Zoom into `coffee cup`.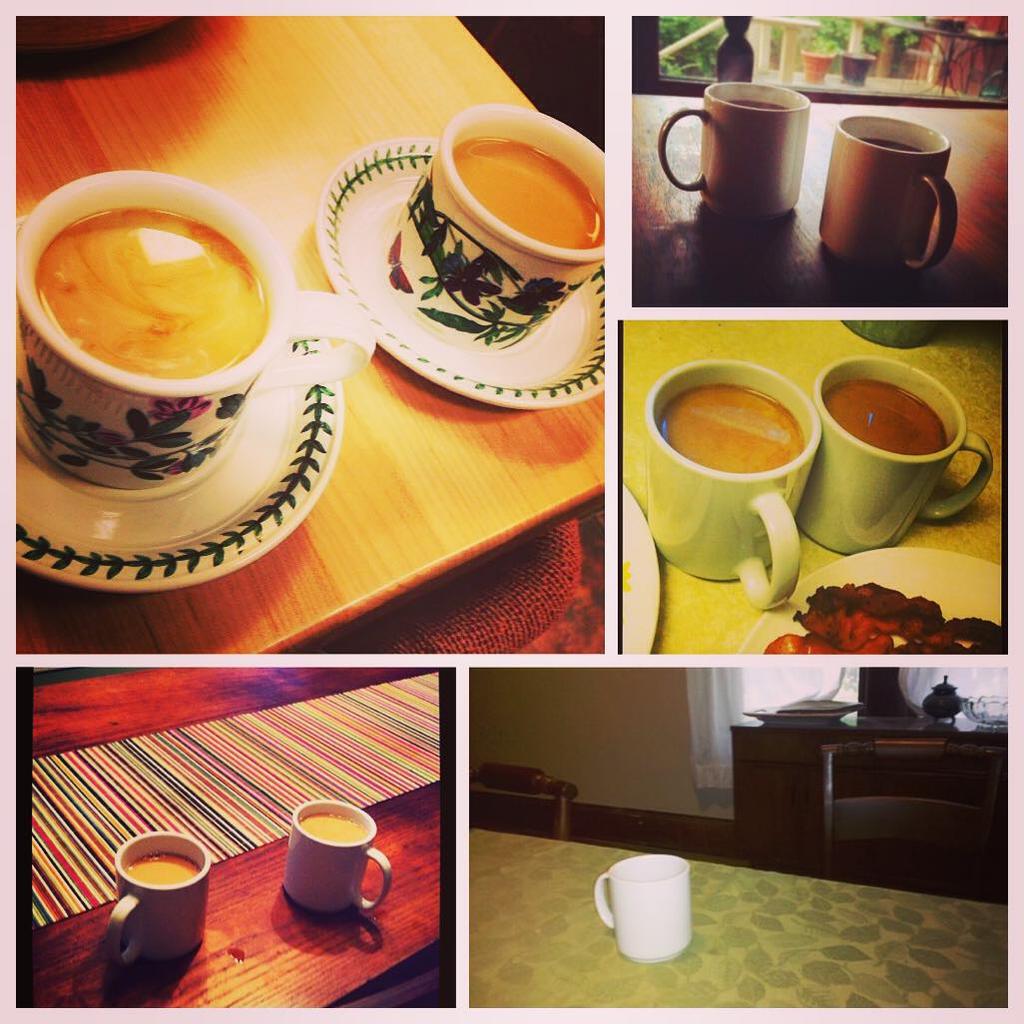
Zoom target: pyautogui.locateOnScreen(809, 355, 994, 554).
